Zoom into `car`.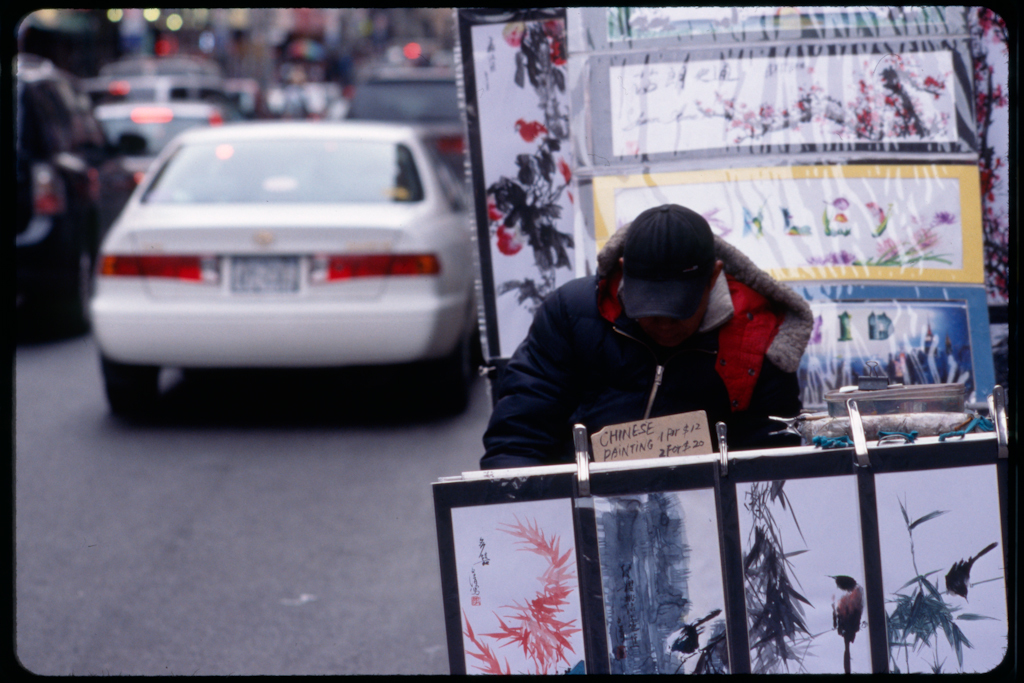
Zoom target: pyautogui.locateOnScreen(84, 76, 230, 163).
